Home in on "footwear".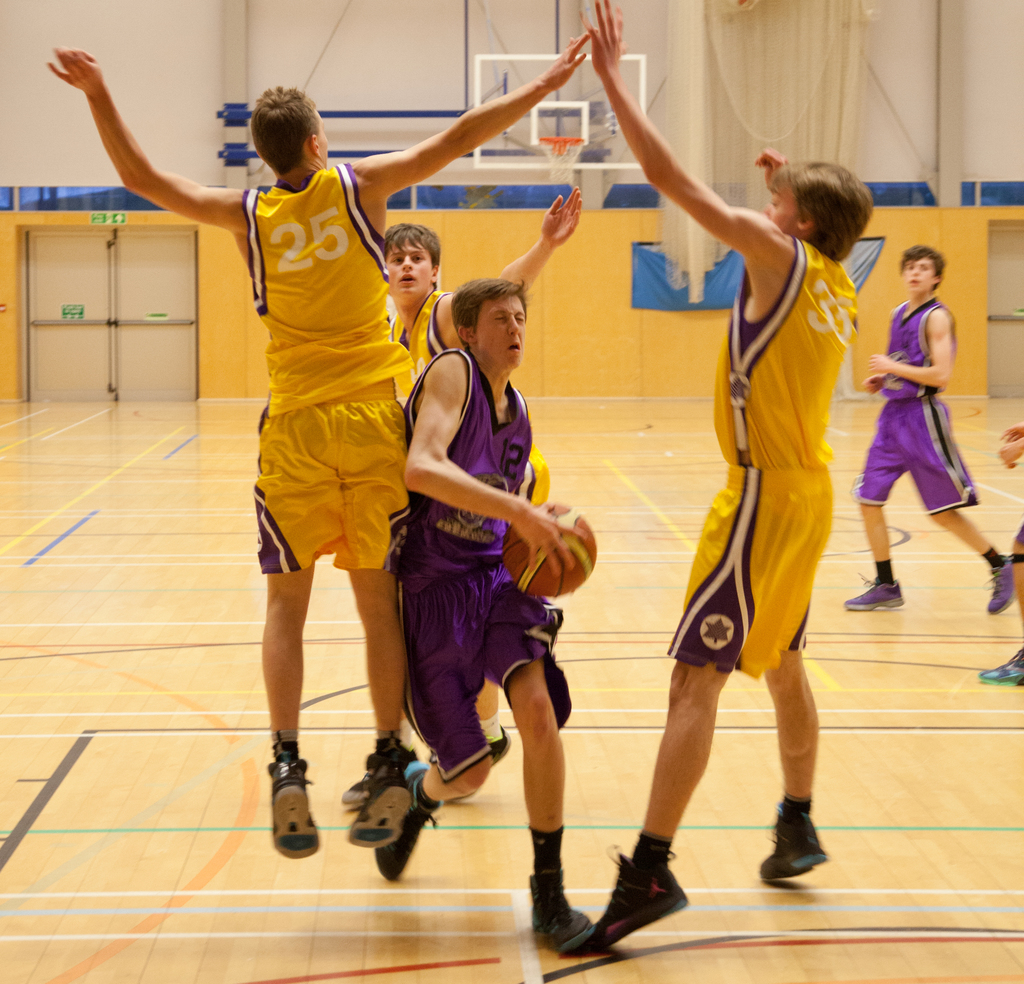
Homed in at <region>341, 740, 413, 820</region>.
